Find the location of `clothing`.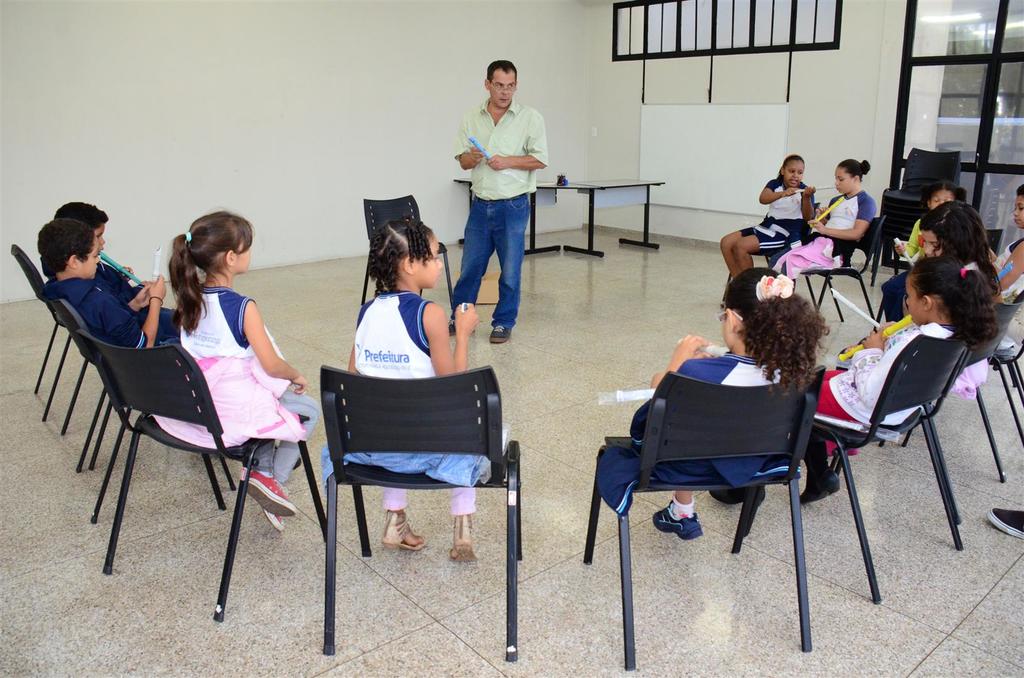
Location: [left=318, top=285, right=503, bottom=521].
